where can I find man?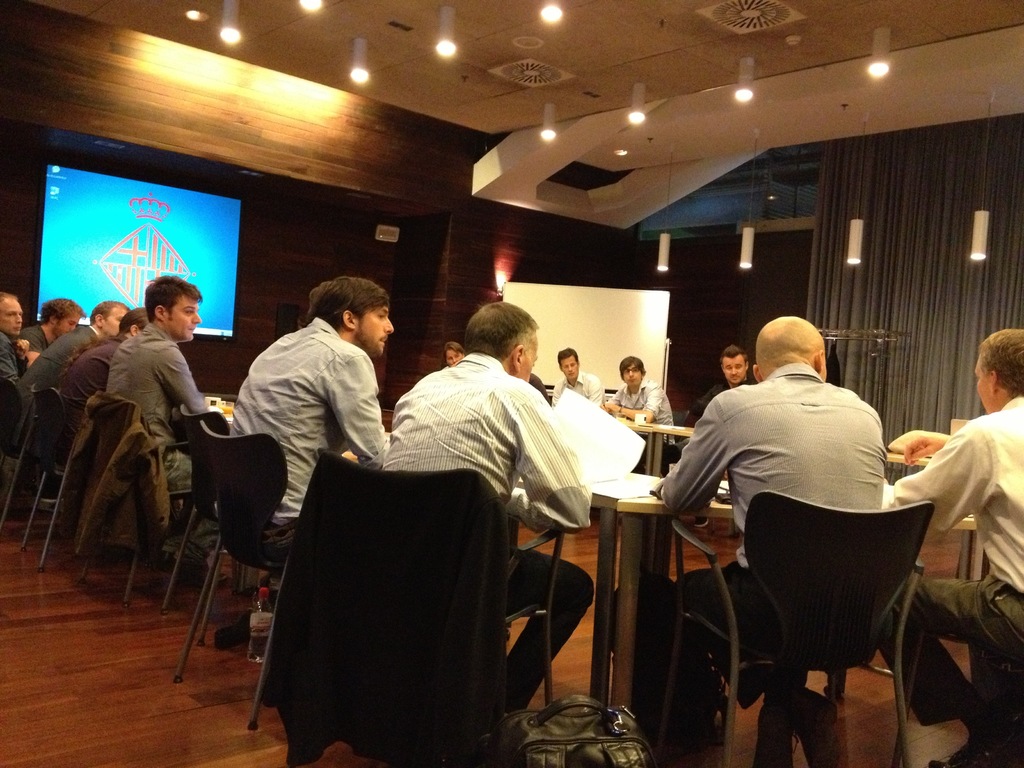
You can find it at {"x1": 388, "y1": 301, "x2": 602, "y2": 753}.
